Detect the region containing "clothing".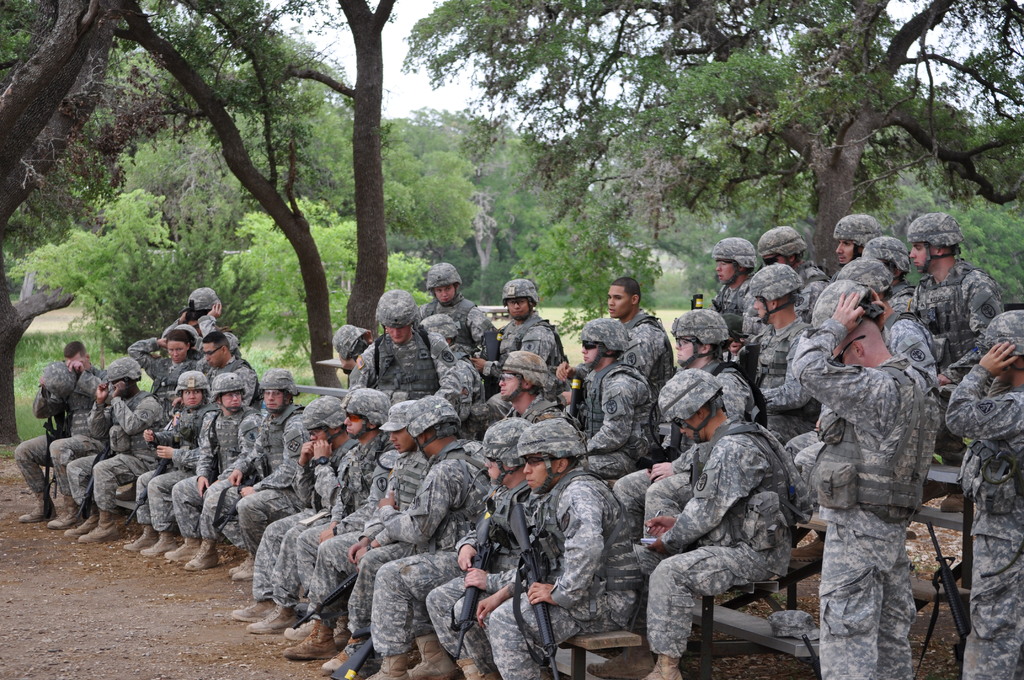
[192,402,294,551].
